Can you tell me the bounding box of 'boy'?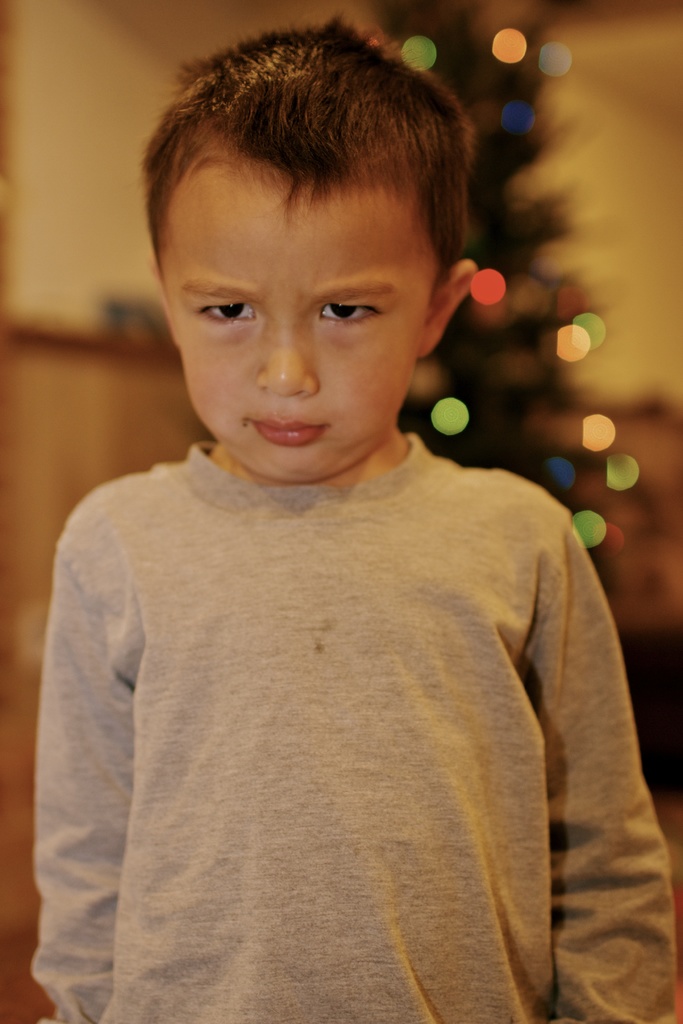
[36, 16, 682, 1023].
